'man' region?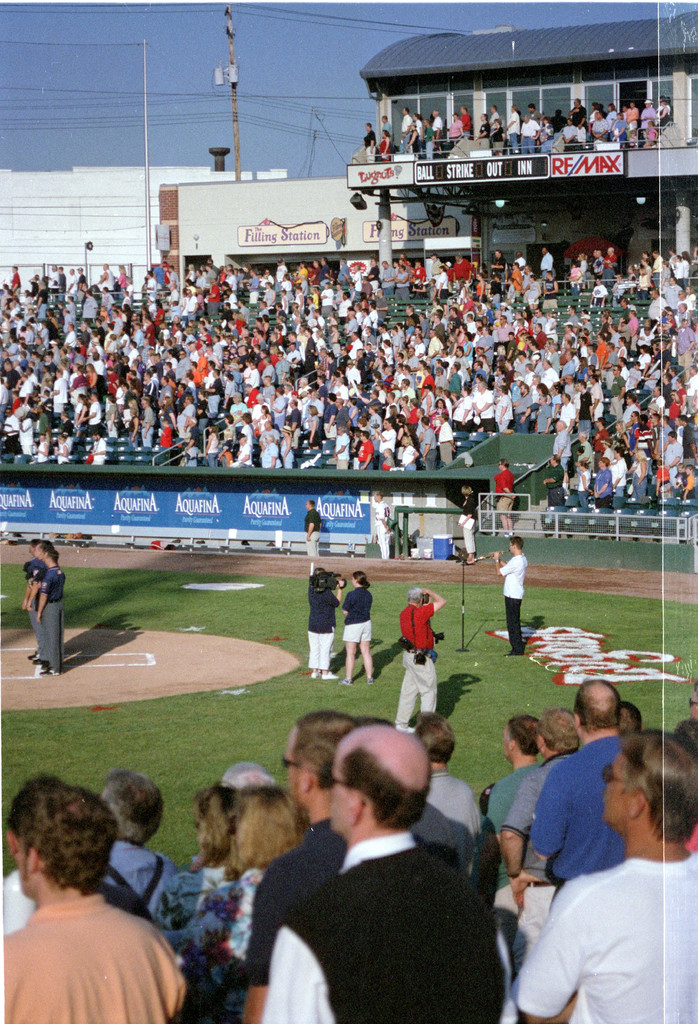
38:550:69:677
